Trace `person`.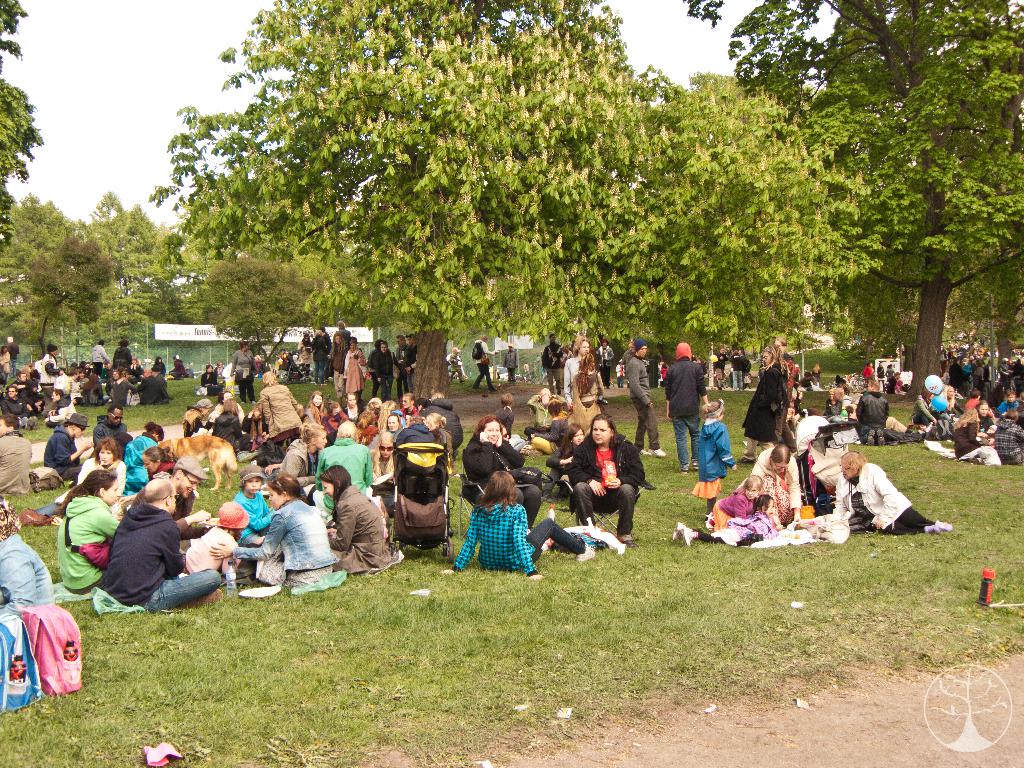
Traced to <region>36, 412, 86, 482</region>.
